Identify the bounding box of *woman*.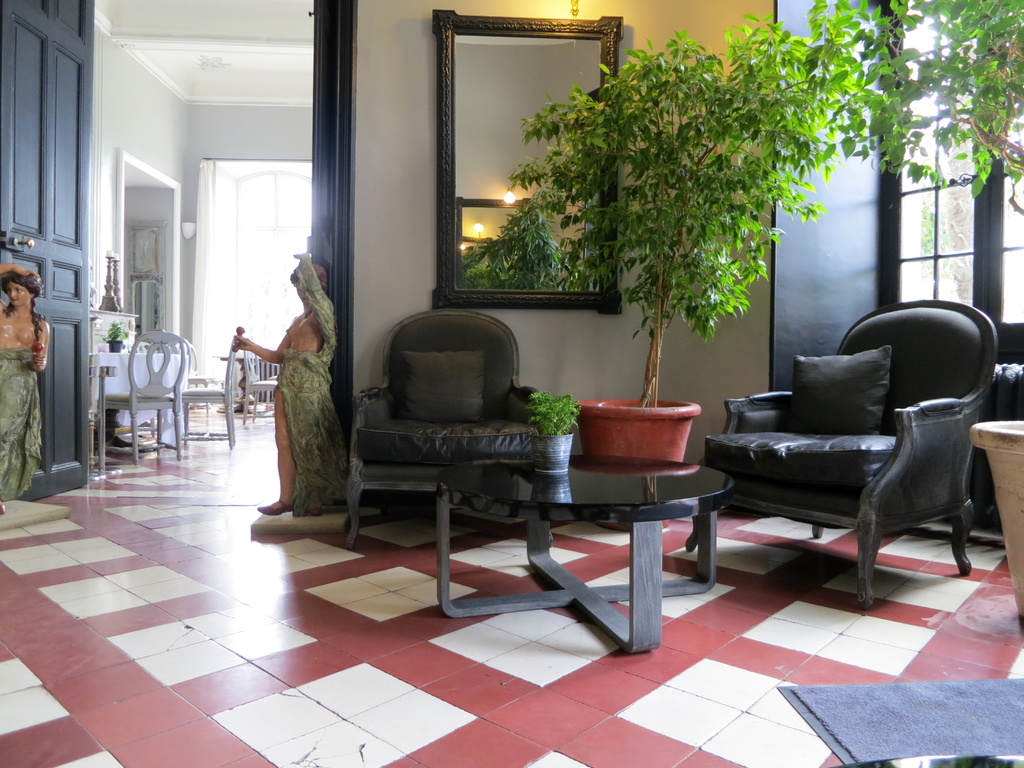
[0, 262, 50, 517].
